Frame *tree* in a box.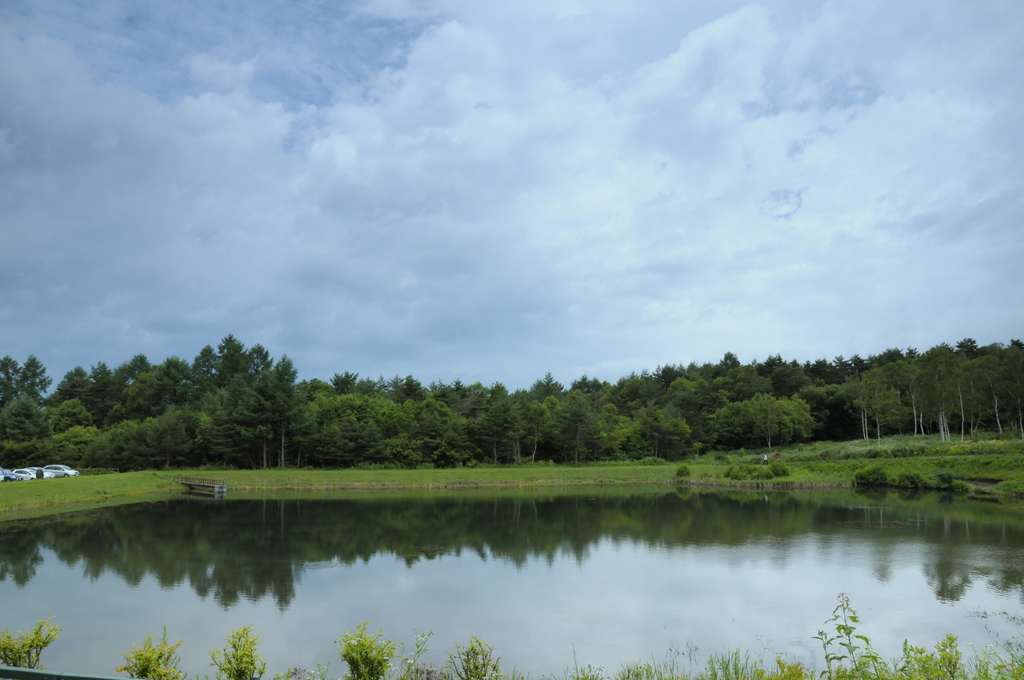
box(865, 359, 919, 444).
